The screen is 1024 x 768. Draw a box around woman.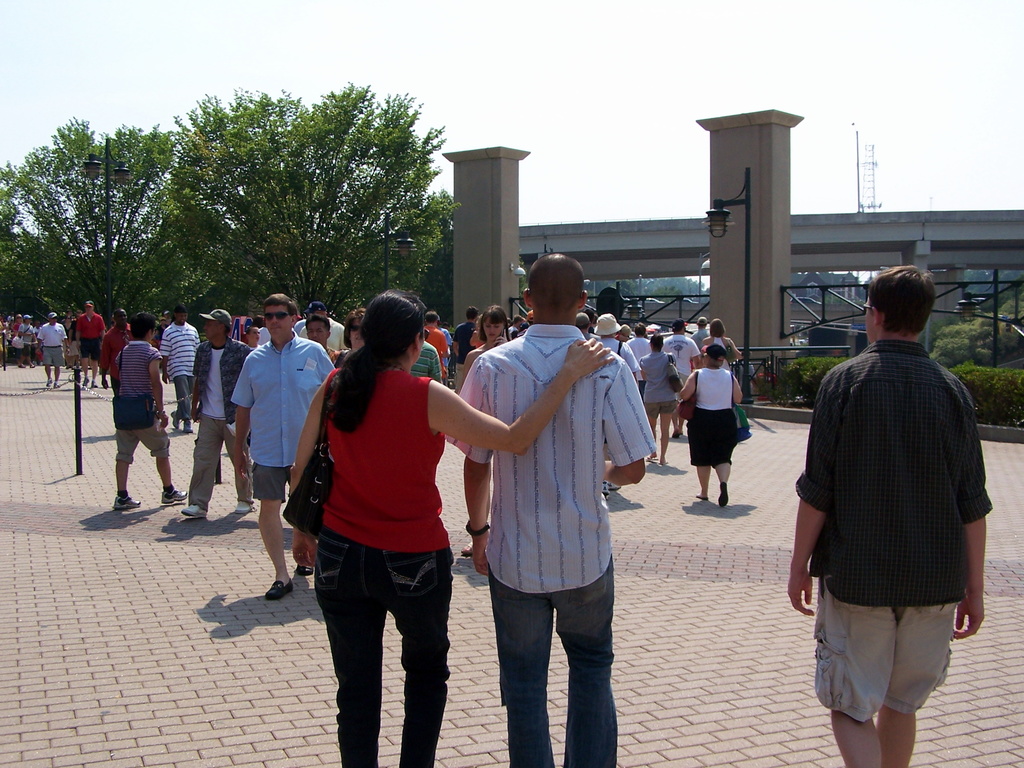
[701,316,751,381].
